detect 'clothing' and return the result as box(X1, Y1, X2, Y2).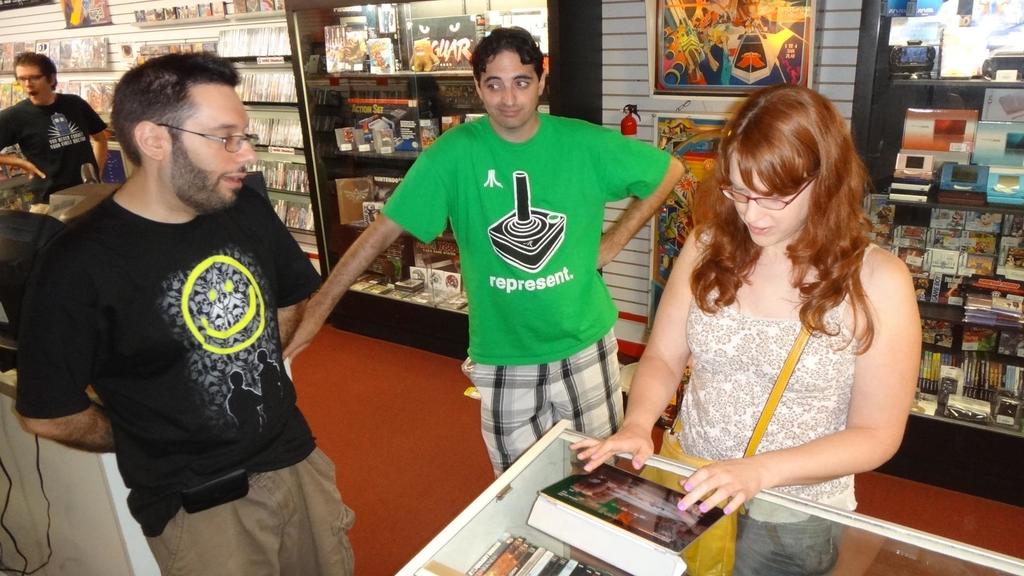
box(0, 88, 108, 205).
